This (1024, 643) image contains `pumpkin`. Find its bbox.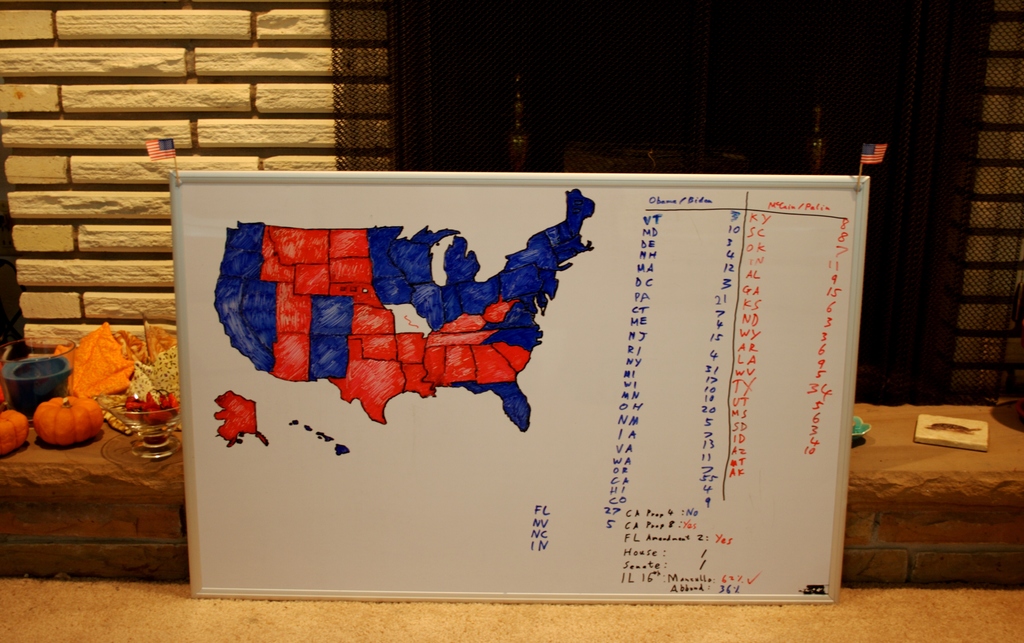
[31,393,105,448].
